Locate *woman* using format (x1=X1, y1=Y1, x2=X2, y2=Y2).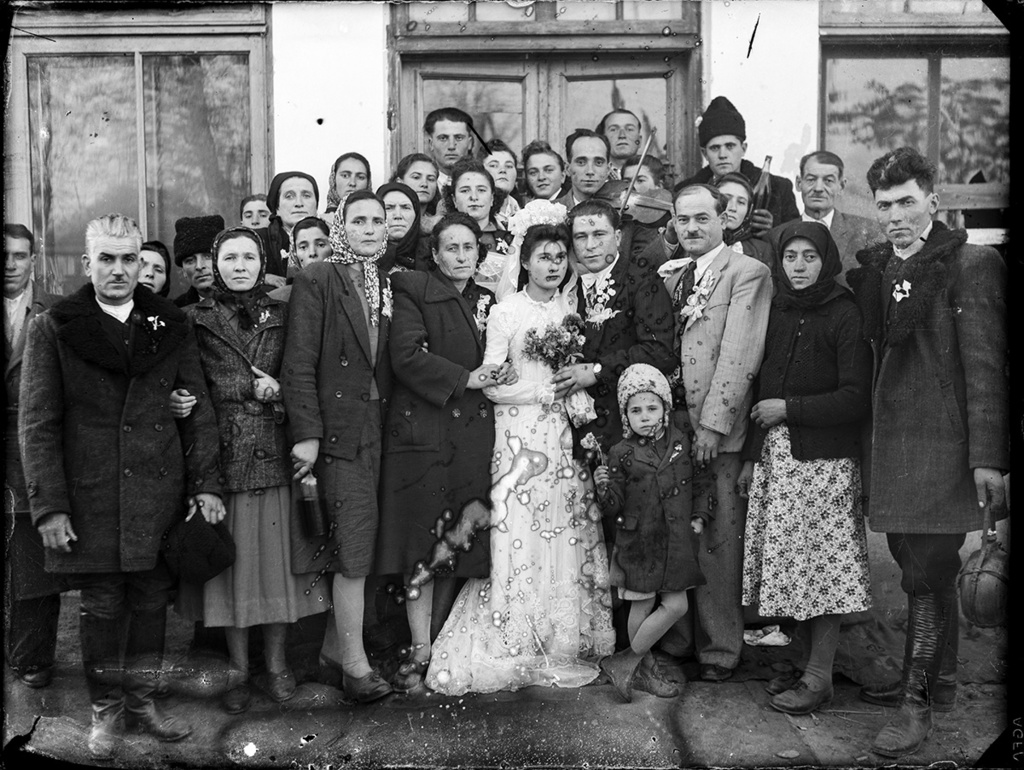
(x1=140, y1=241, x2=177, y2=303).
